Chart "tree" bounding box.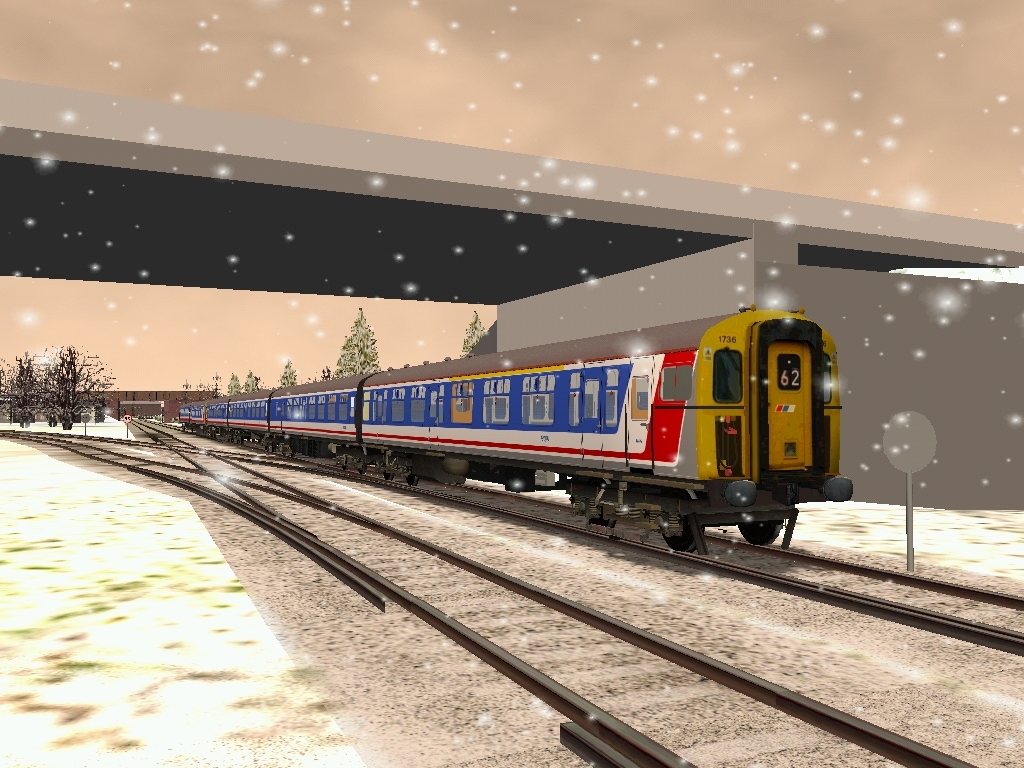
Charted: left=227, top=369, right=239, bottom=393.
